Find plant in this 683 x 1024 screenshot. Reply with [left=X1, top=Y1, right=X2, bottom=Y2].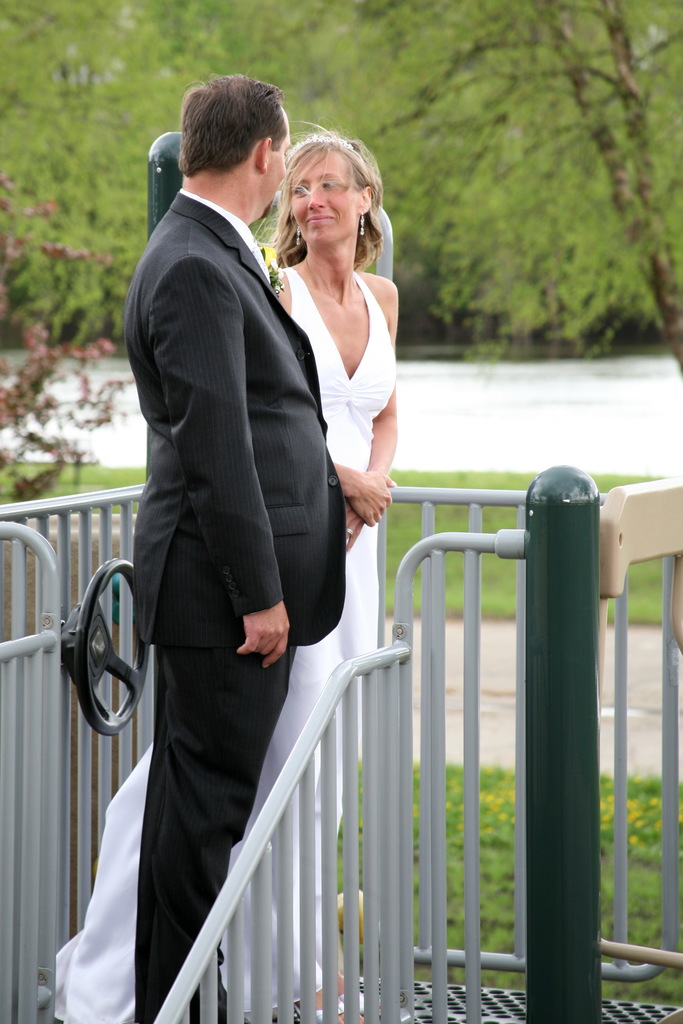
[left=442, top=762, right=477, bottom=947].
